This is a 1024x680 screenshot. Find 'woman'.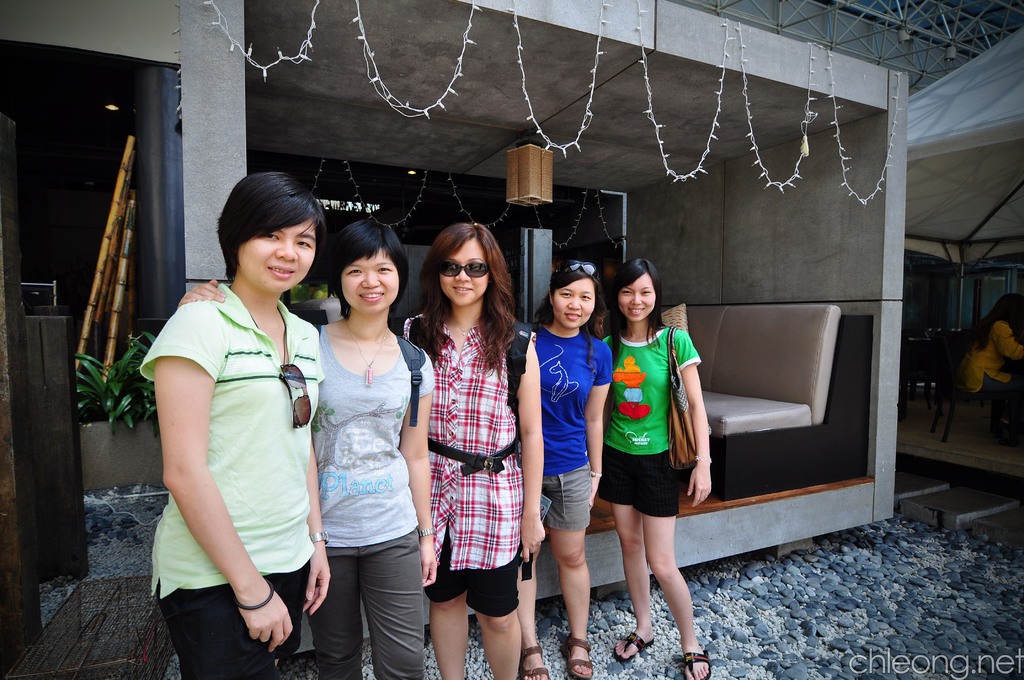
Bounding box: region(177, 219, 436, 679).
